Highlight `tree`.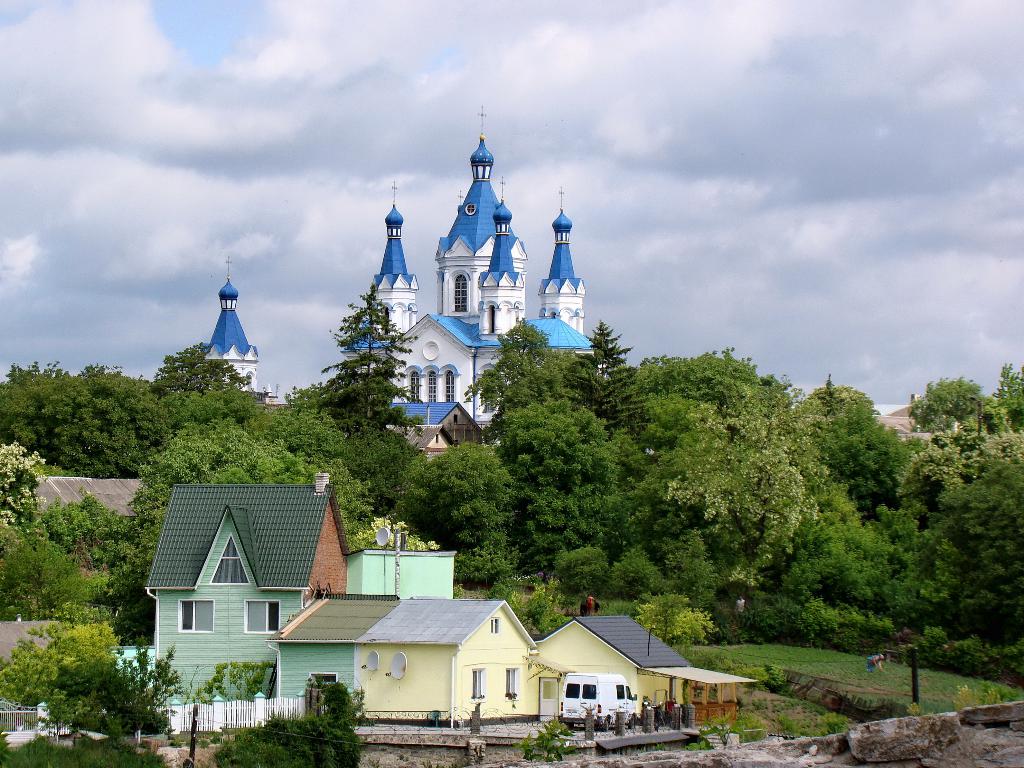
Highlighted region: l=109, t=639, r=189, b=710.
